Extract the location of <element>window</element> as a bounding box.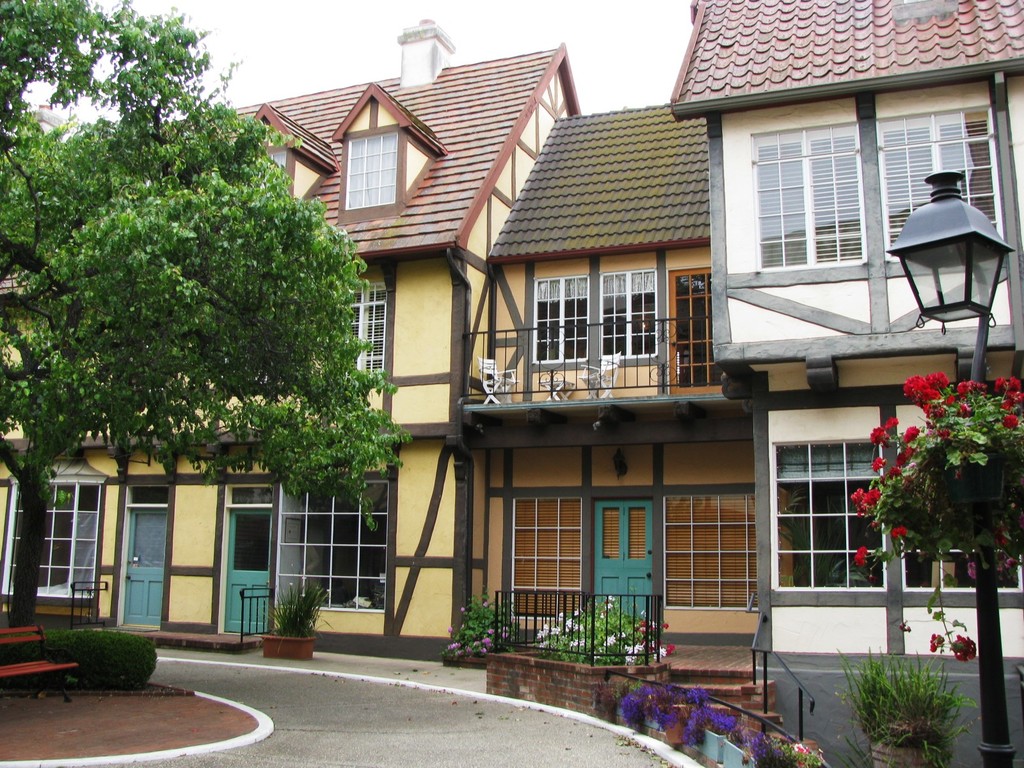
left=883, top=106, right=999, bottom=260.
